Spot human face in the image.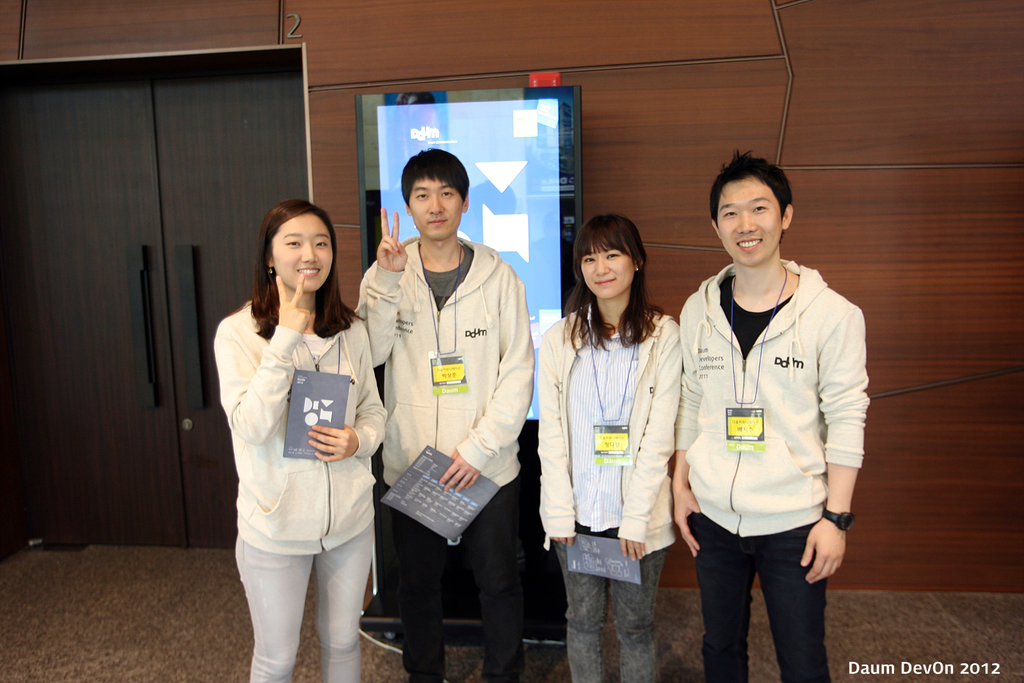
human face found at BBox(577, 239, 636, 301).
